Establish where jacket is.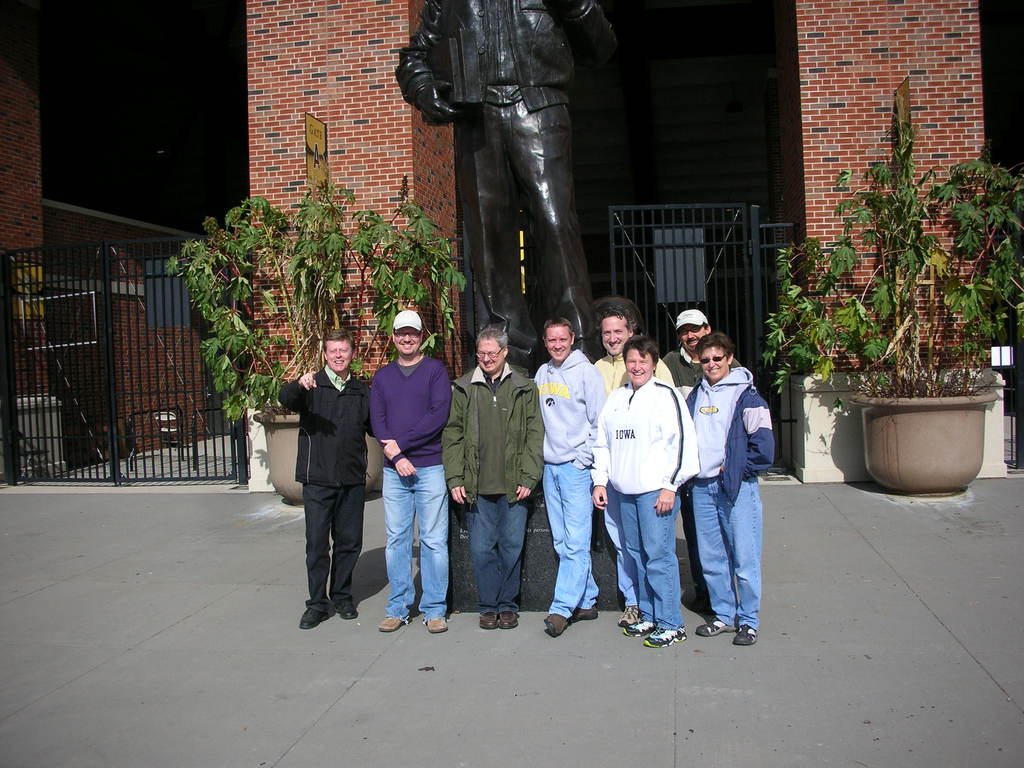
Established at {"left": 440, "top": 370, "right": 547, "bottom": 504}.
